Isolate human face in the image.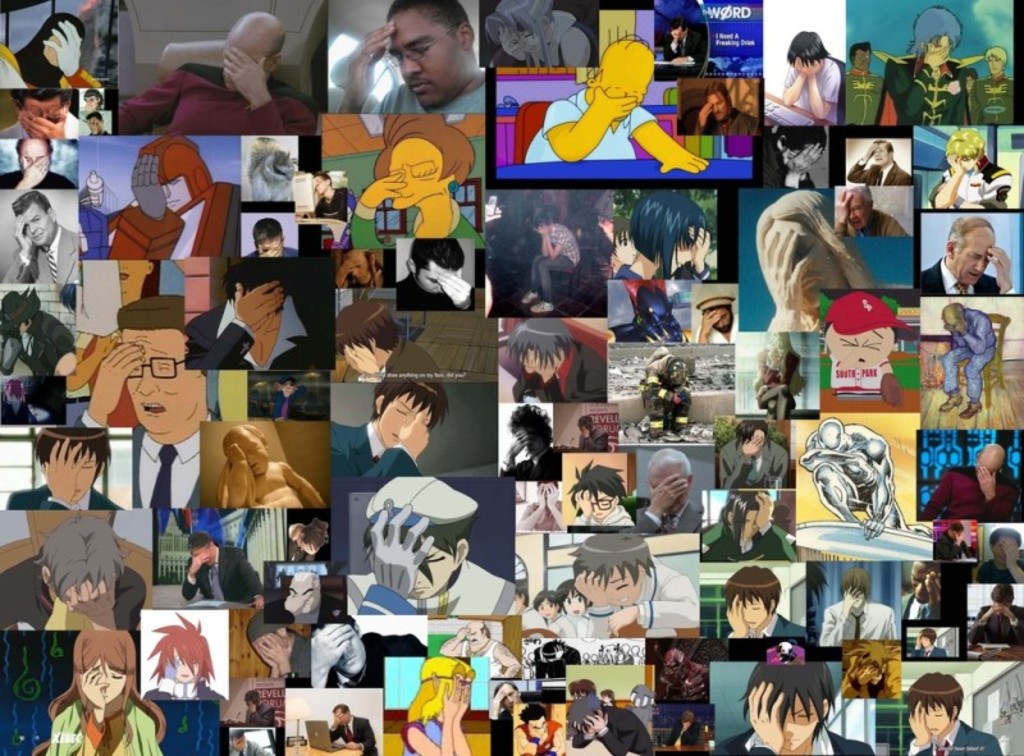
Isolated region: <bbox>324, 623, 366, 677</bbox>.
